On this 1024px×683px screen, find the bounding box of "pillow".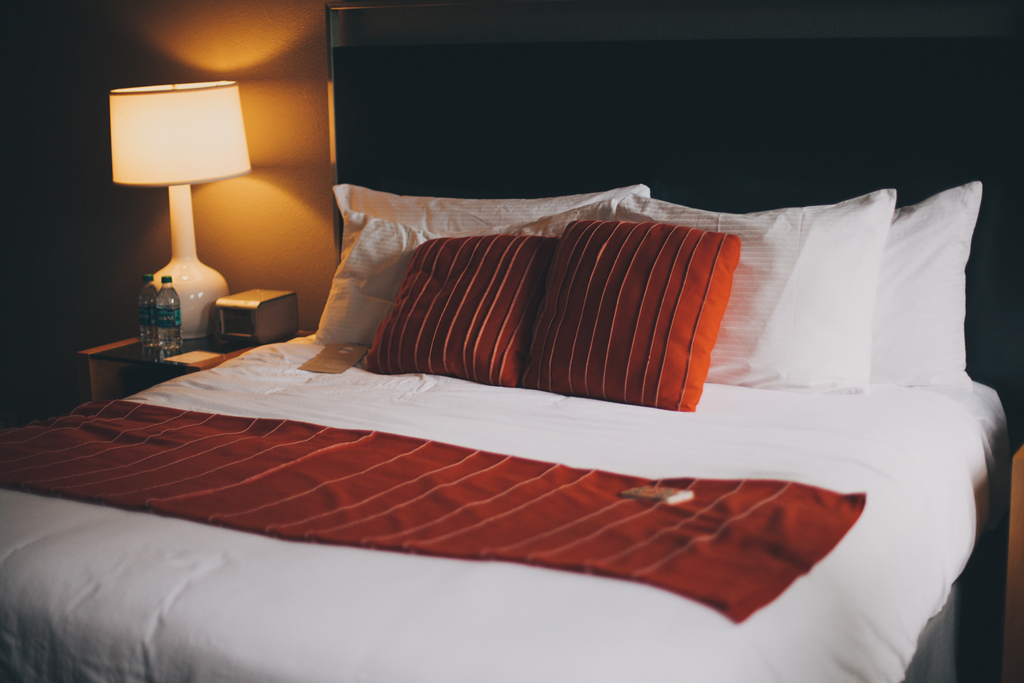
Bounding box: BBox(364, 242, 557, 397).
